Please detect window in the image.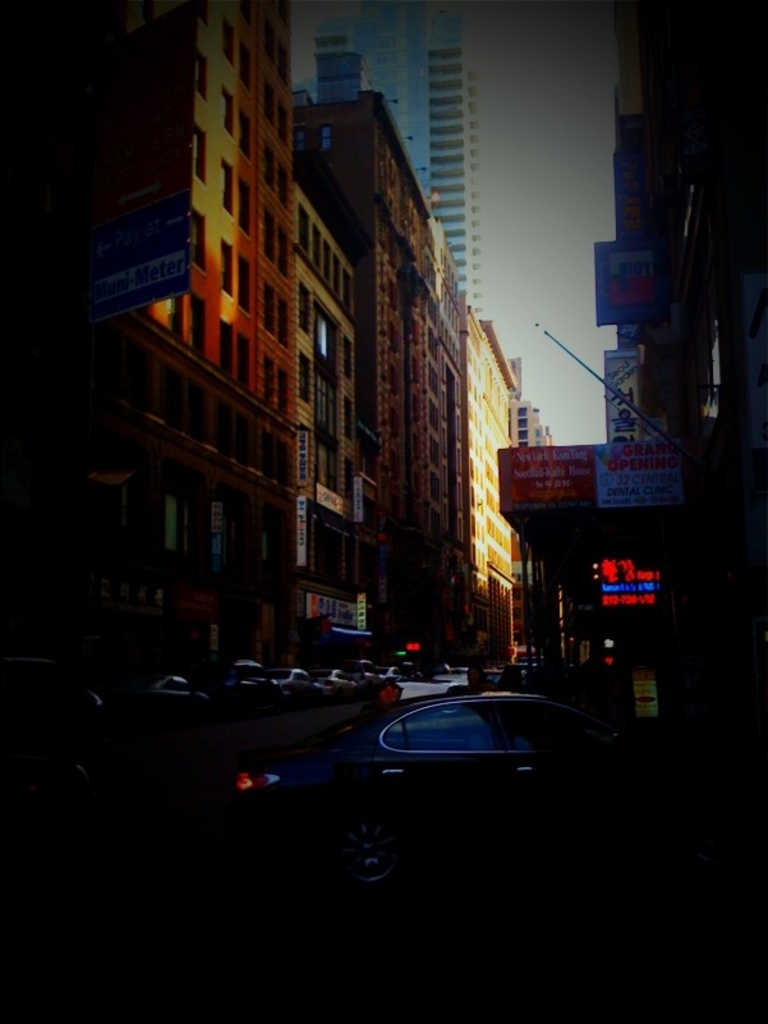
{"left": 276, "top": 225, "right": 293, "bottom": 277}.
